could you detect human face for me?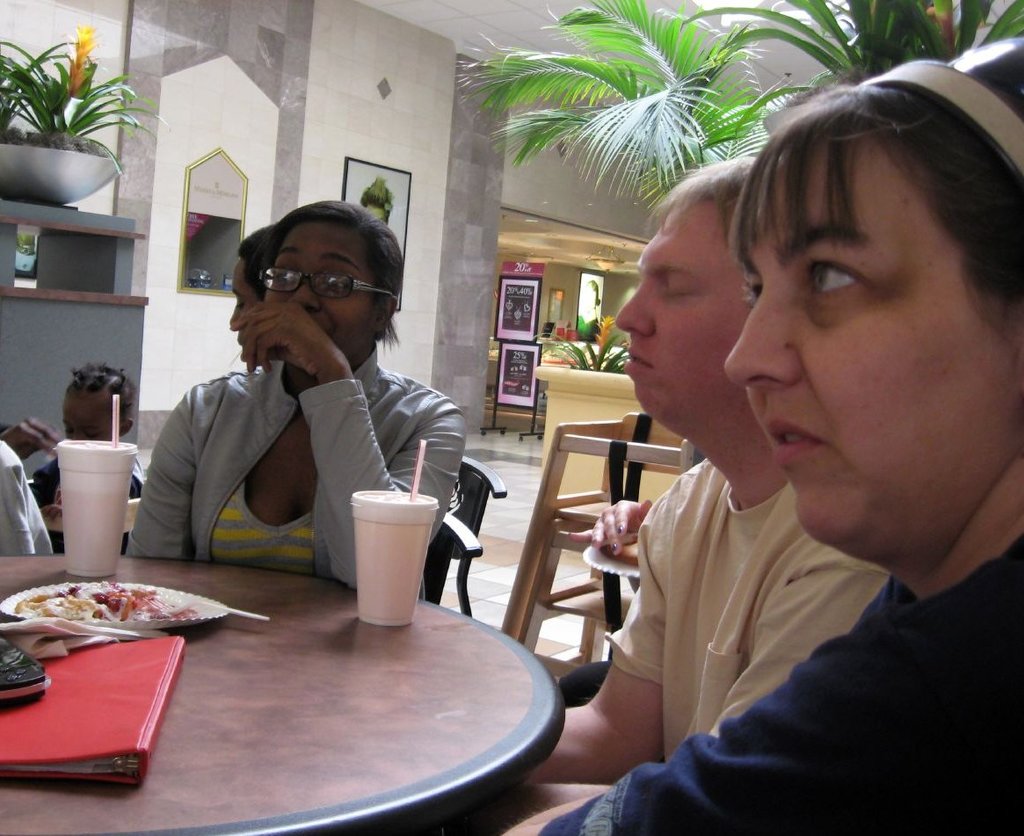
Detection result: [615,192,749,431].
